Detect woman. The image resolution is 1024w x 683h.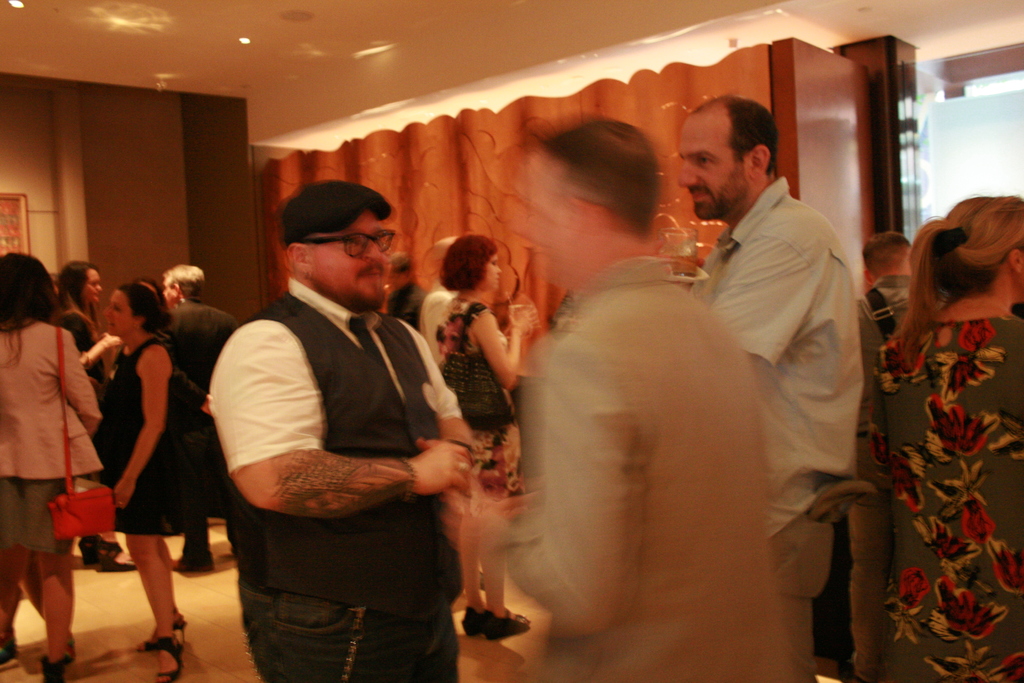
[47, 260, 138, 573].
